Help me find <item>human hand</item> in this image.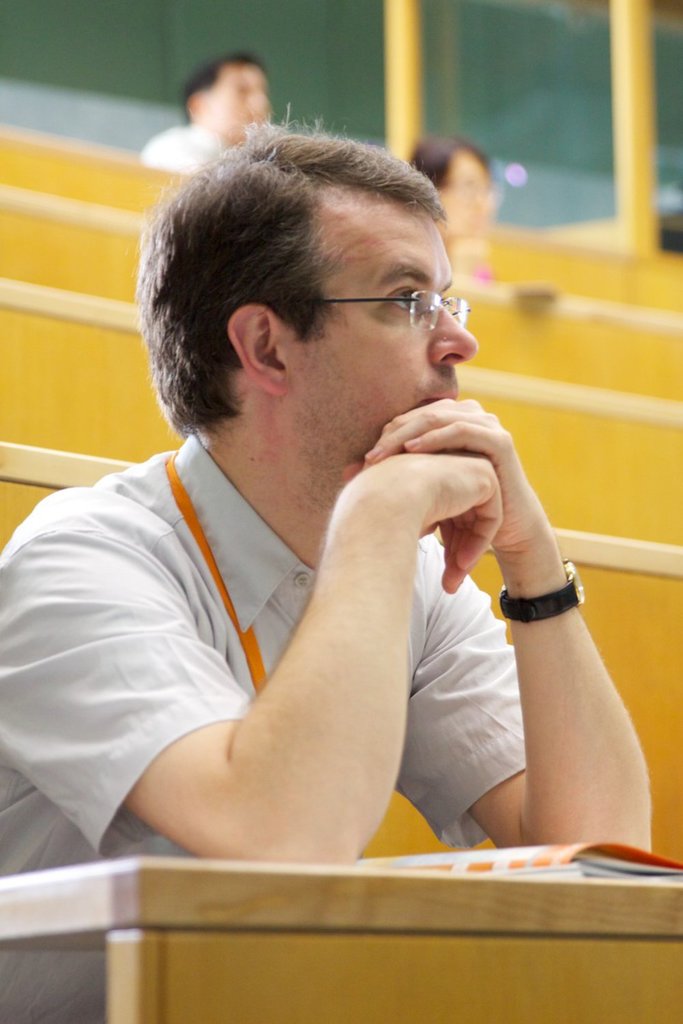
Found it: l=335, t=453, r=507, b=598.
